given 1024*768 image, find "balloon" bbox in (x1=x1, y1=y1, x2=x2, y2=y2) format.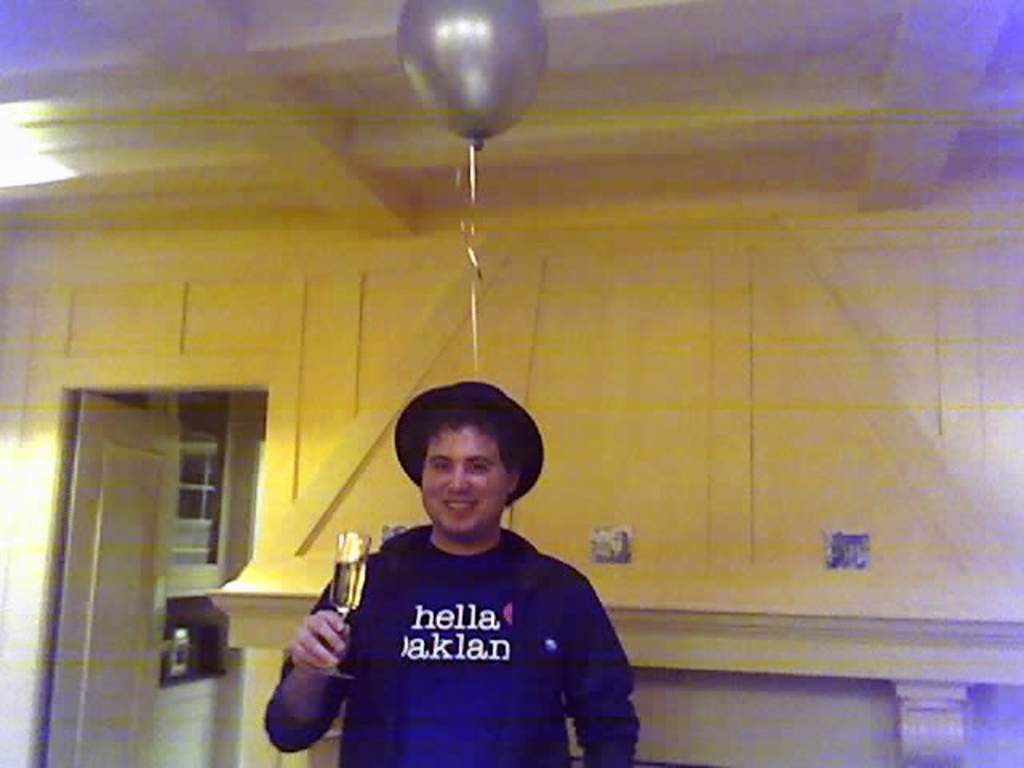
(x1=390, y1=0, x2=554, y2=149).
